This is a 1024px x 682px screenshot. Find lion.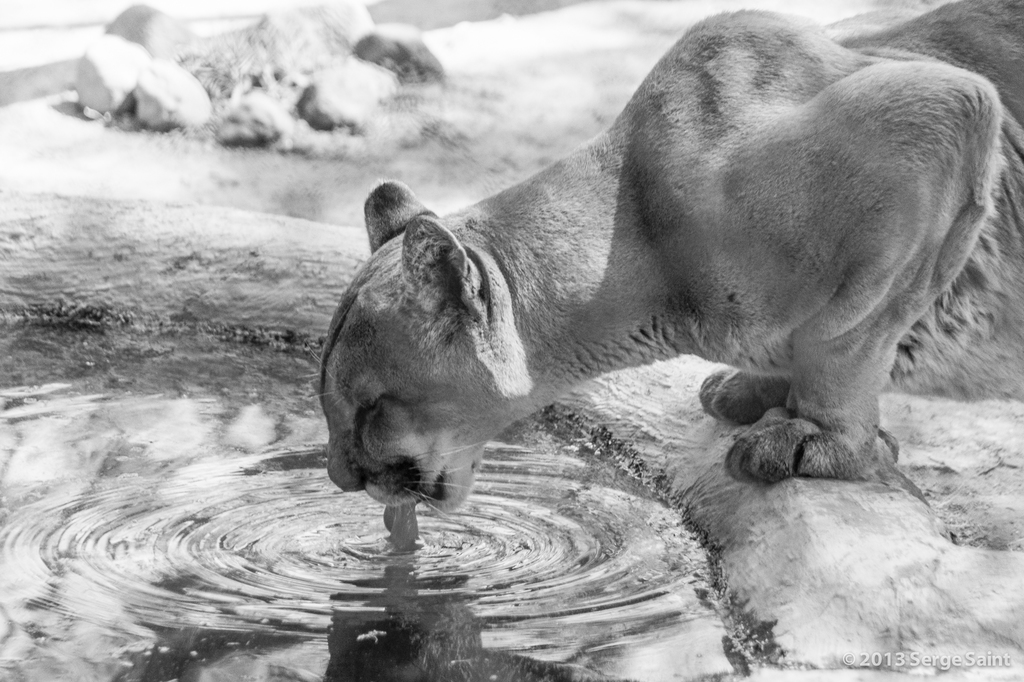
Bounding box: bbox=(320, 0, 1023, 545).
